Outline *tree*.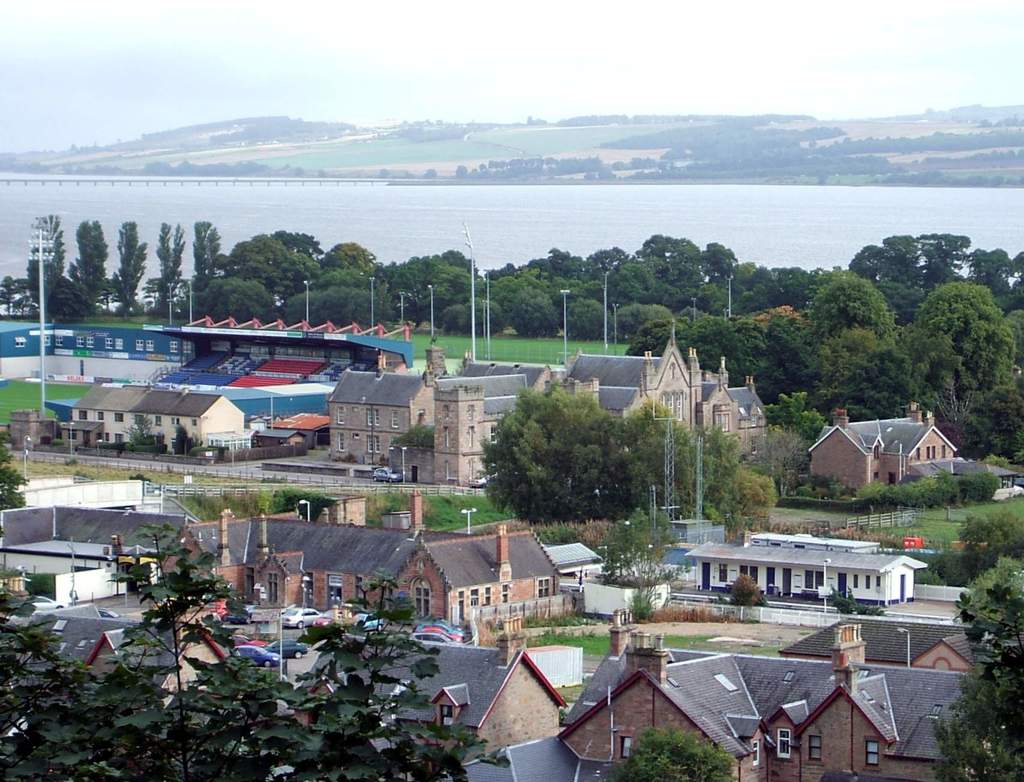
Outline: locate(0, 280, 34, 312).
